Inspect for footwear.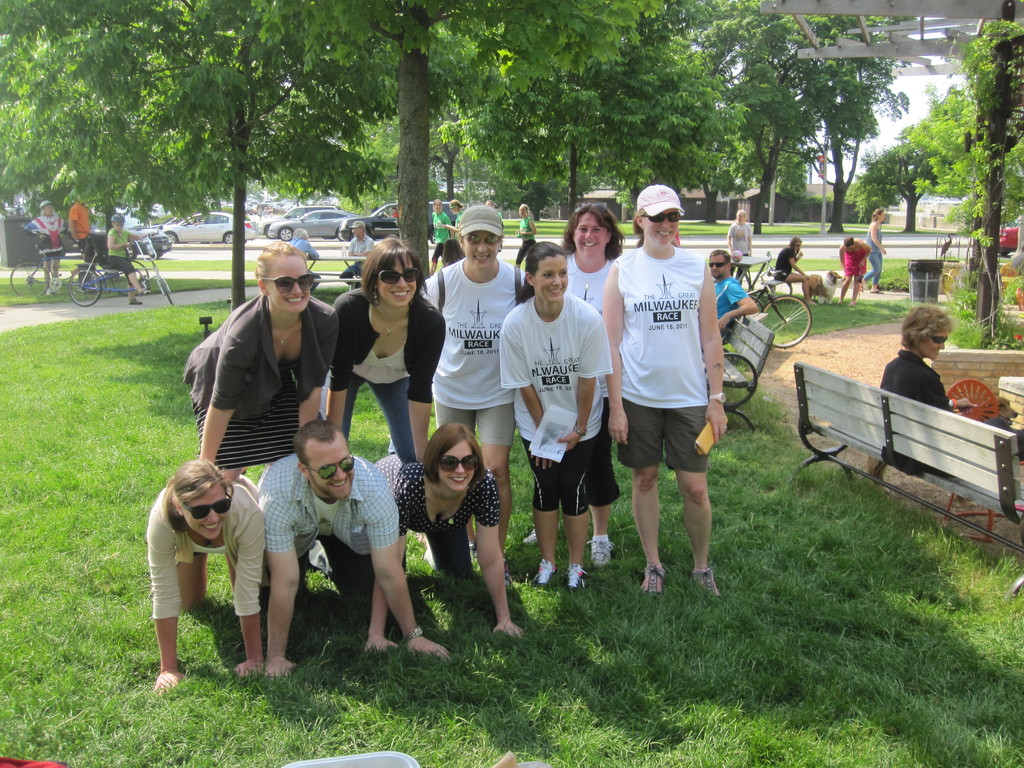
Inspection: <box>639,563,668,595</box>.
